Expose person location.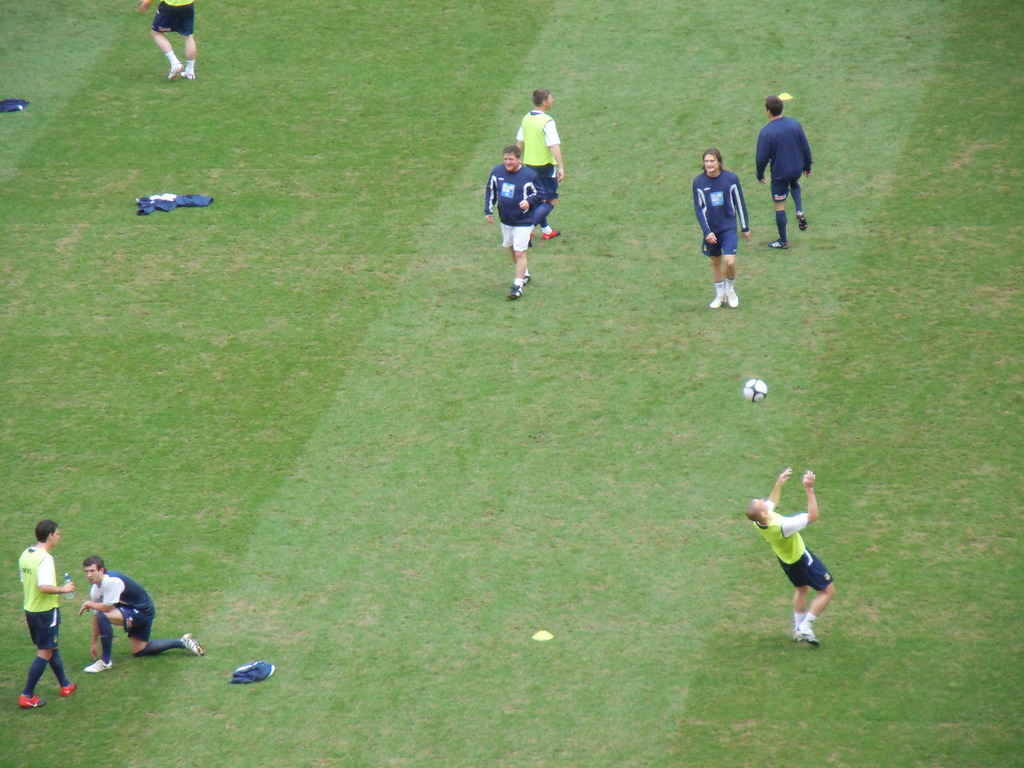
Exposed at {"left": 755, "top": 94, "right": 810, "bottom": 249}.
